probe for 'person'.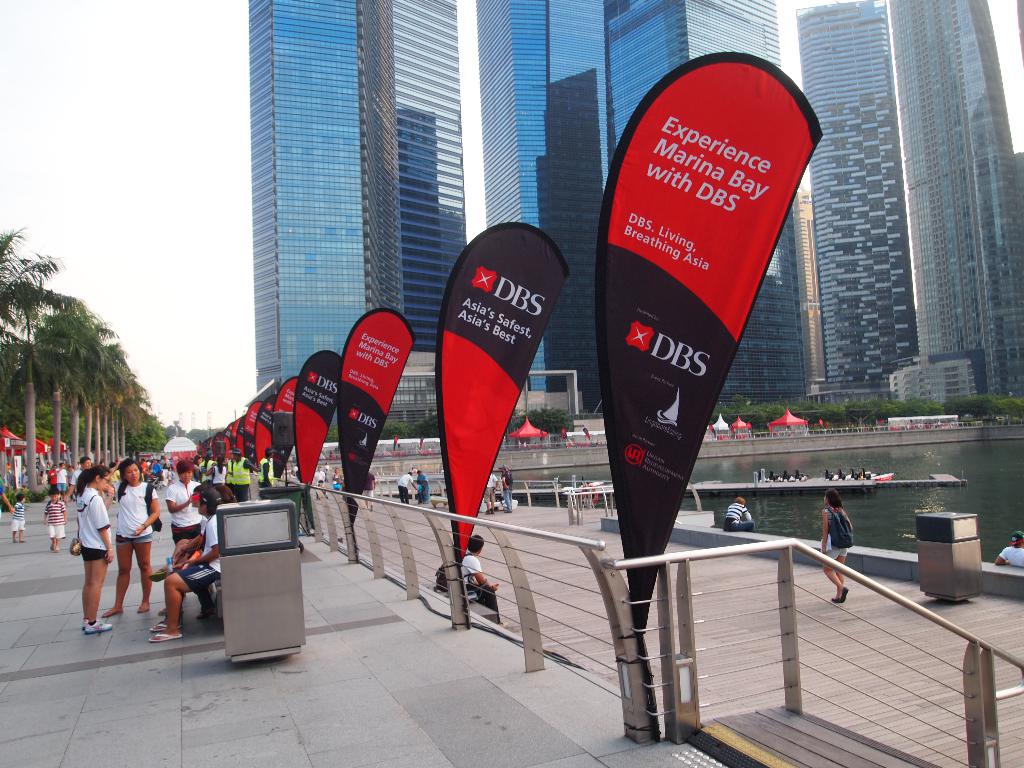
Probe result: crop(6, 494, 30, 547).
